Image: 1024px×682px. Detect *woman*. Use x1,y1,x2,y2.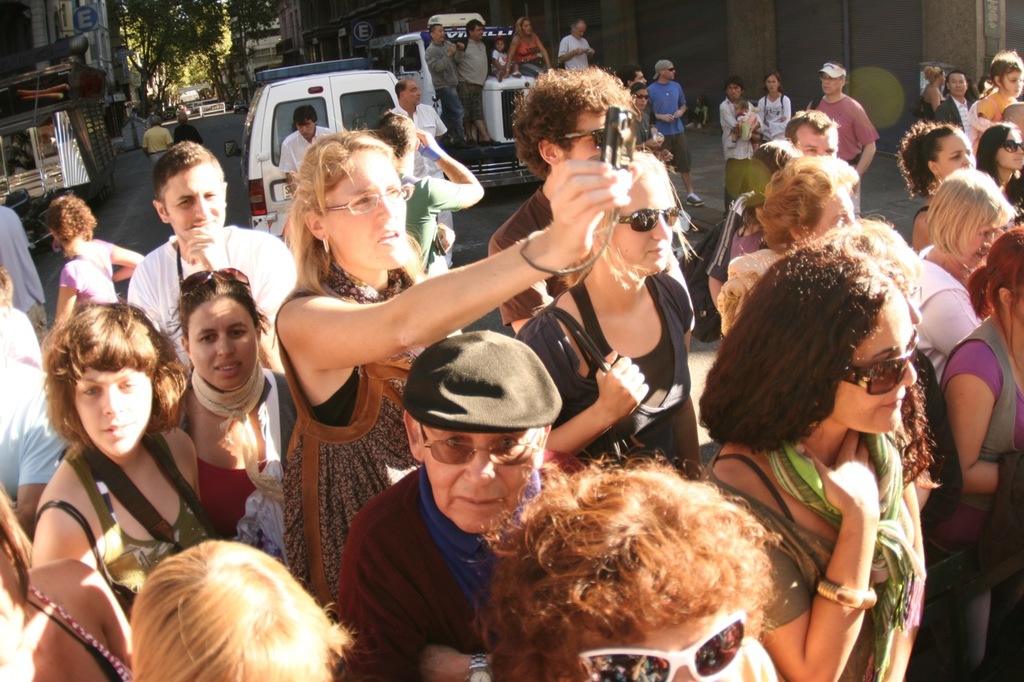
974,118,1023,217.
